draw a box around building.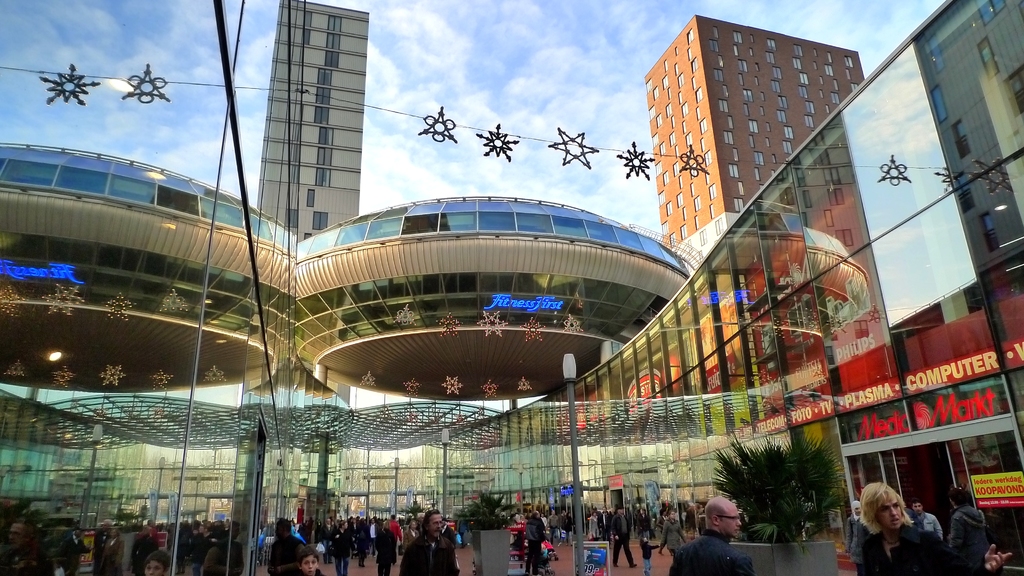
643/14/865/249.
